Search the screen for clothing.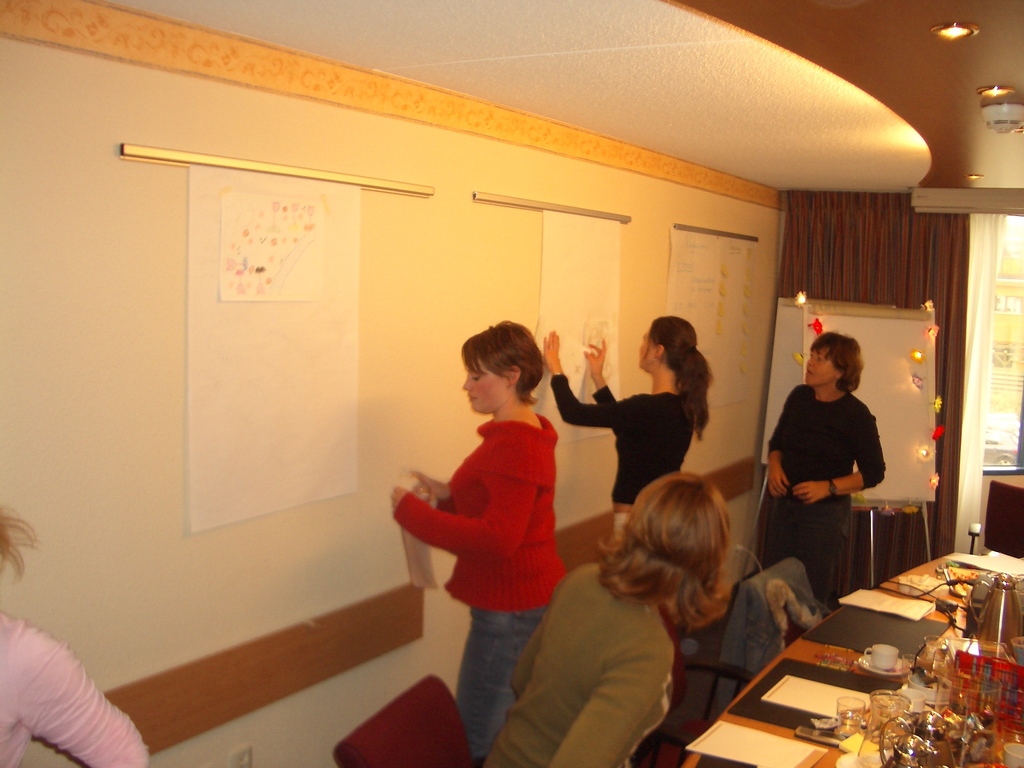
Found at 768 383 883 609.
